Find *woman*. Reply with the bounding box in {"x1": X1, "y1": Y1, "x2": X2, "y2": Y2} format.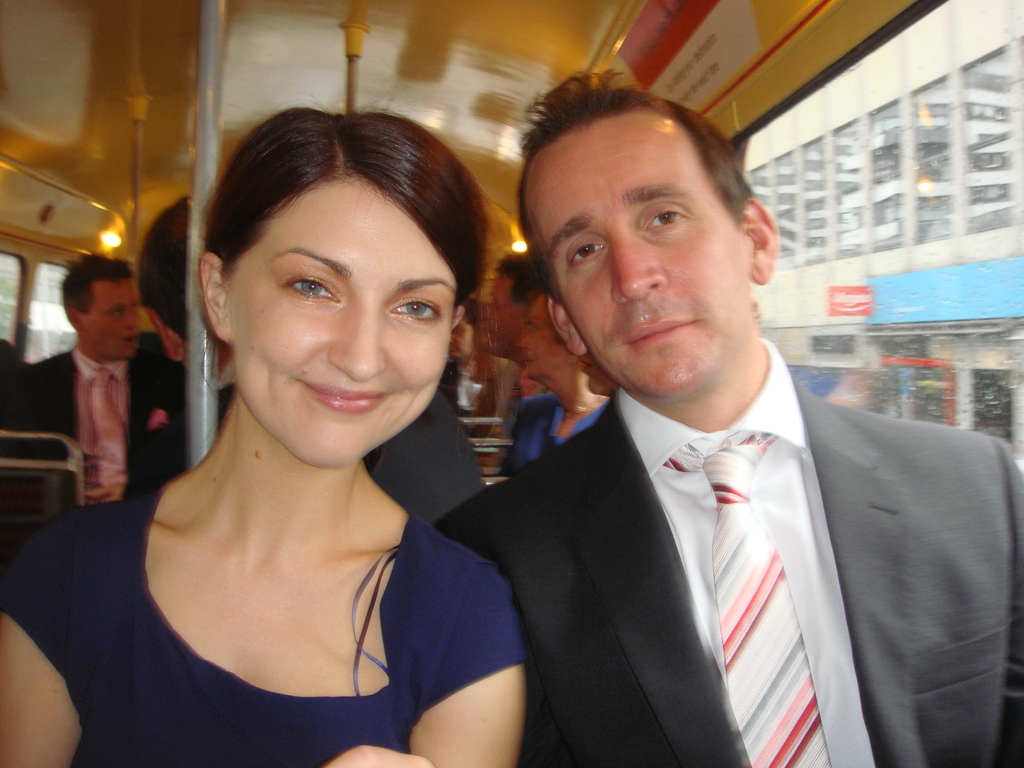
{"x1": 0, "y1": 94, "x2": 557, "y2": 767}.
